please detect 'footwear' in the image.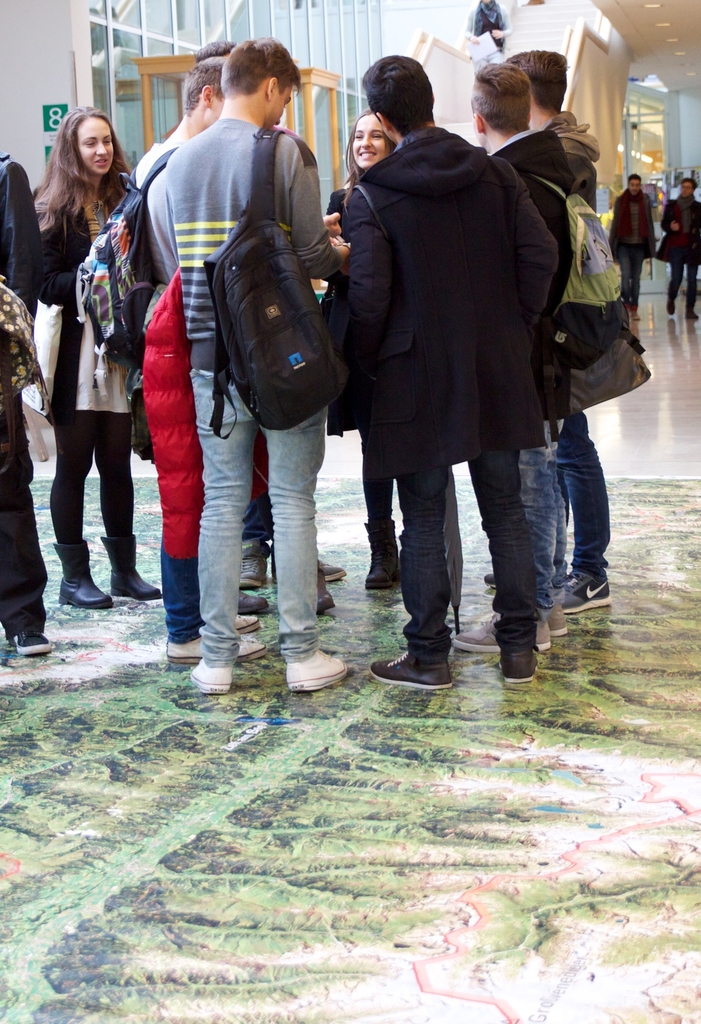
[366, 651, 457, 694].
